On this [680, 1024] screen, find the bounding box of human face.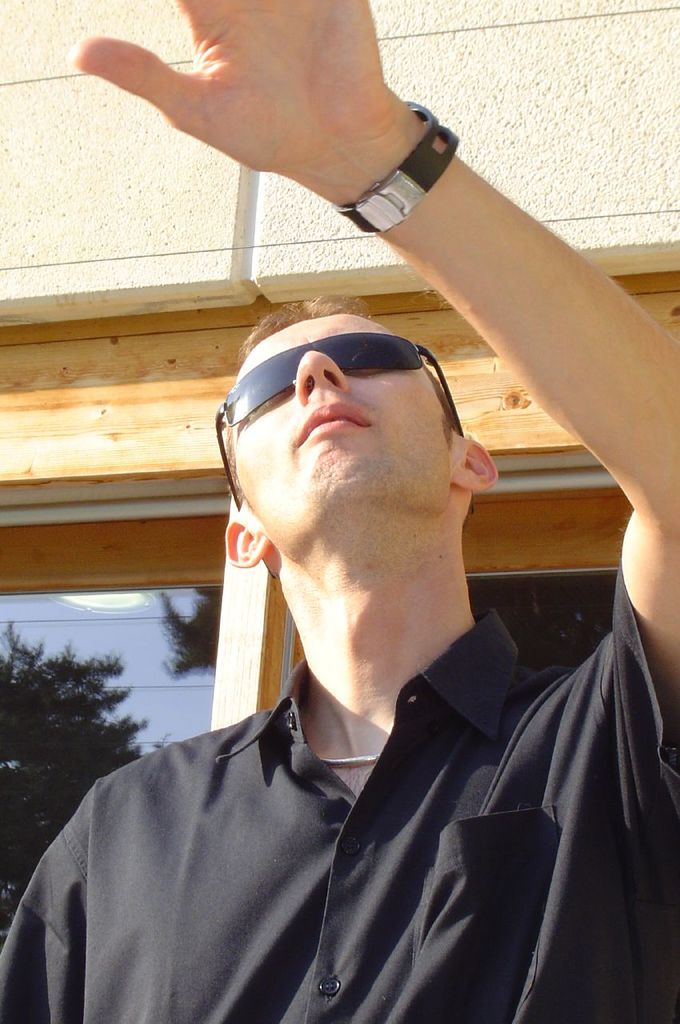
Bounding box: select_region(231, 315, 463, 553).
